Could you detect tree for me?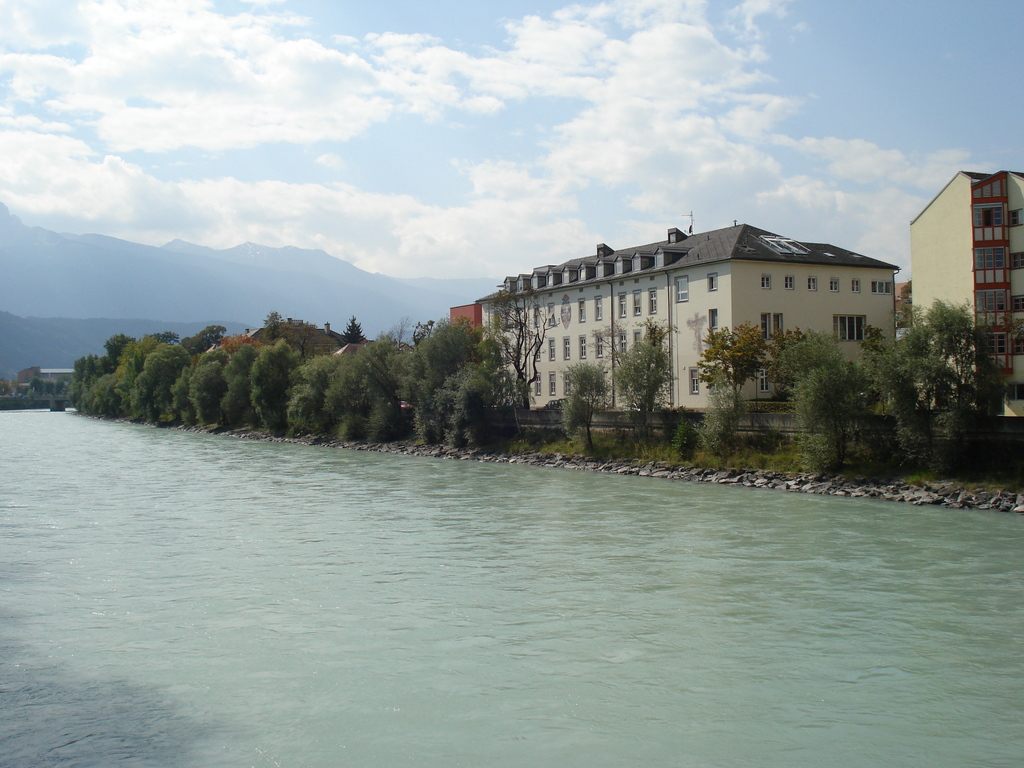
Detection result: bbox=[695, 324, 771, 452].
